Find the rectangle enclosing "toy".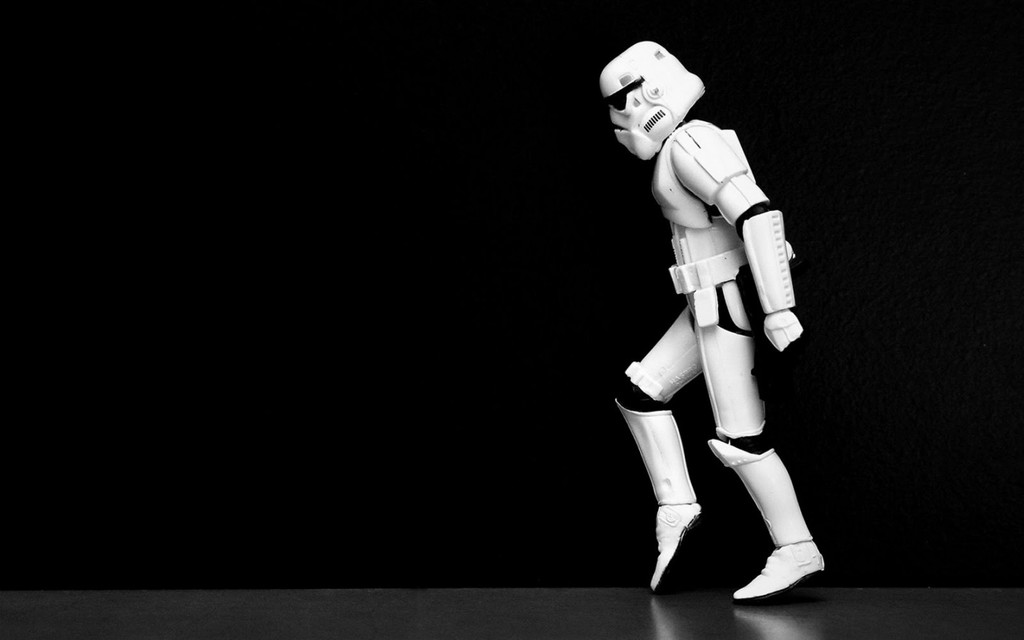
[604,37,848,620].
